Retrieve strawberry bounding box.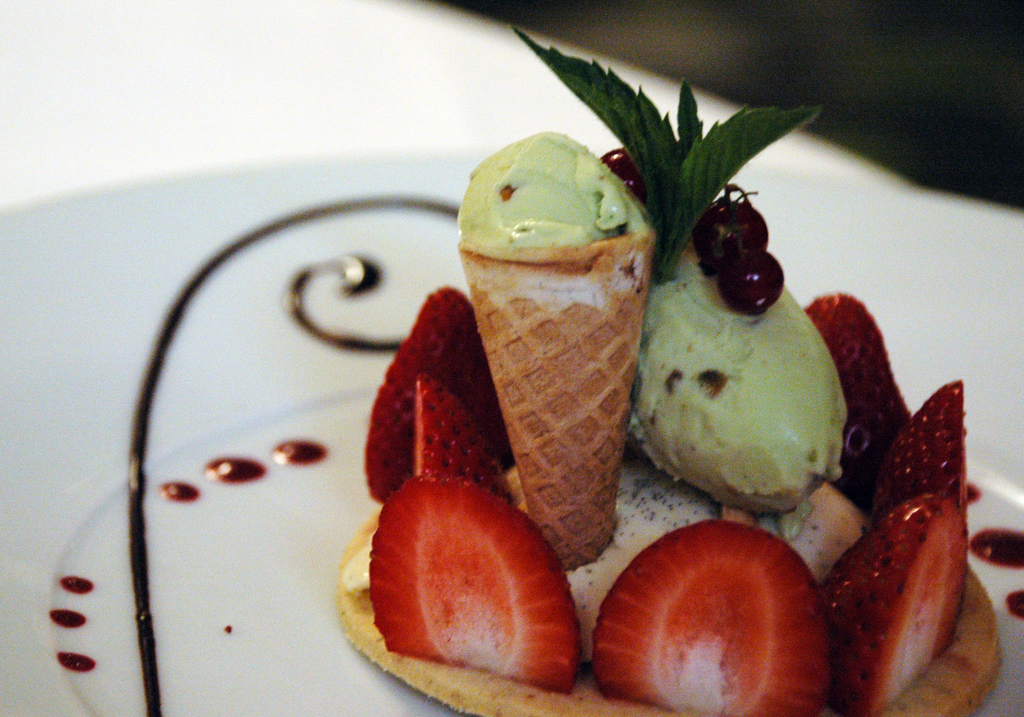
Bounding box: x1=868, y1=381, x2=970, y2=515.
